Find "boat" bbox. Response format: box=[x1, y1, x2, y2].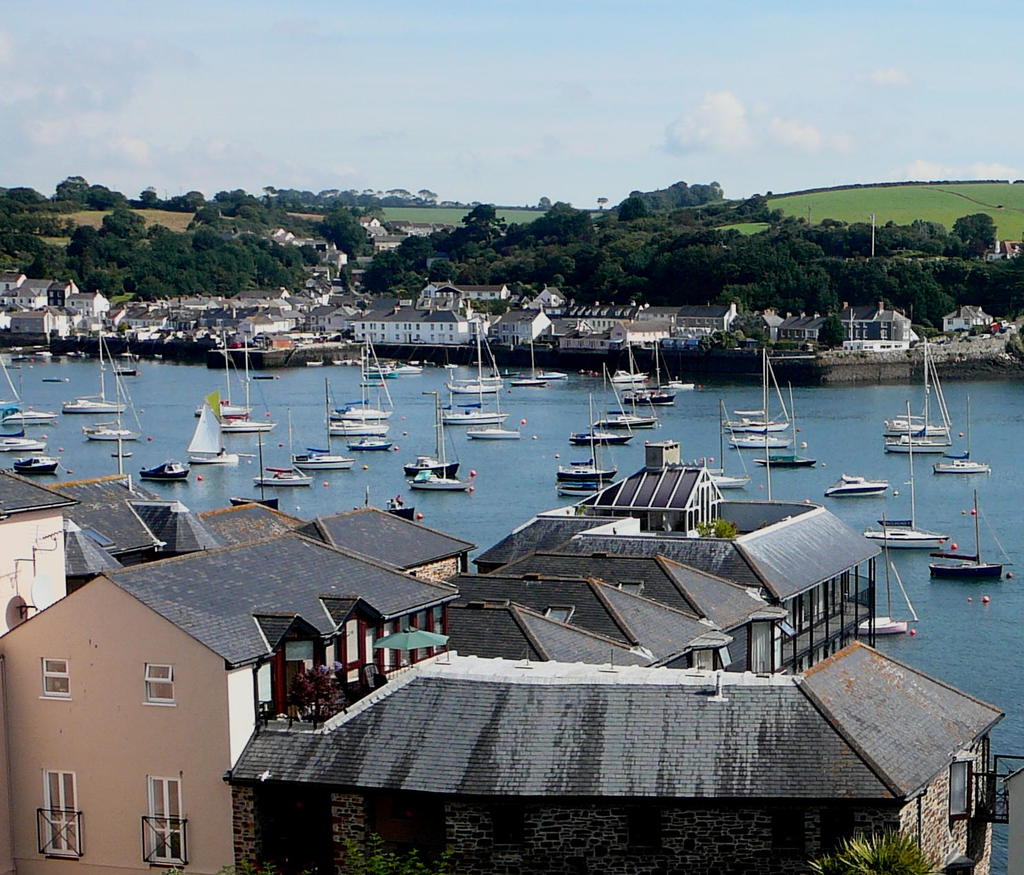
box=[96, 373, 137, 446].
